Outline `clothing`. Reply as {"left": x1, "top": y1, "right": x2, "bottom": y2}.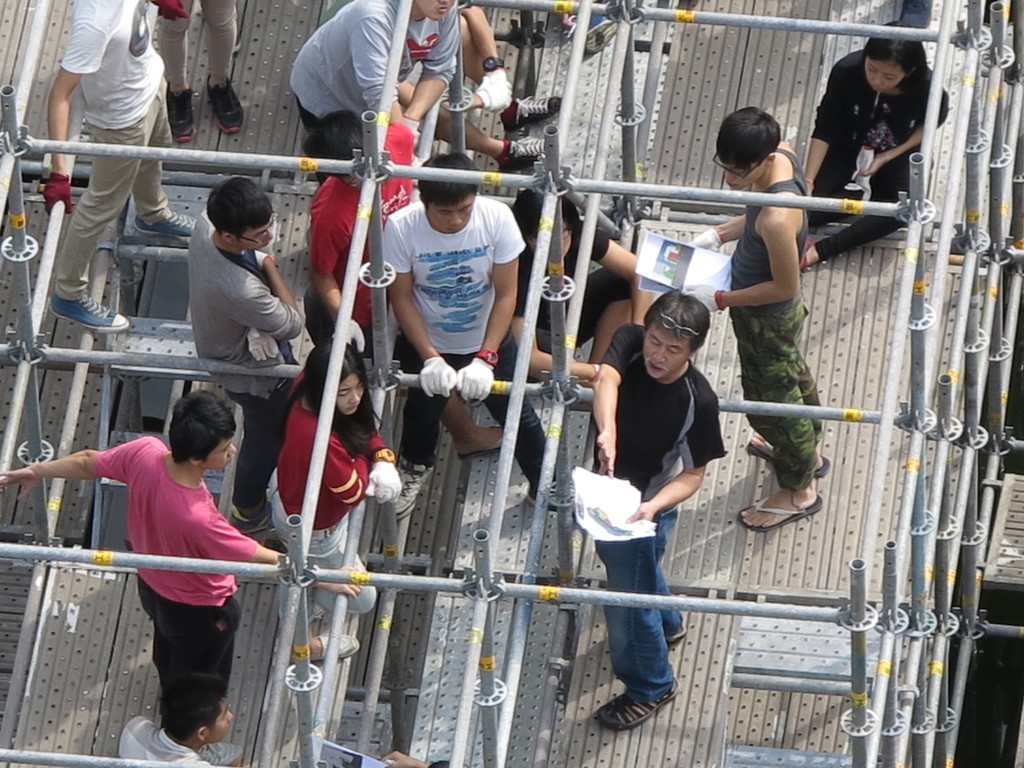
{"left": 476, "top": 68, "right": 511, "bottom": 114}.
